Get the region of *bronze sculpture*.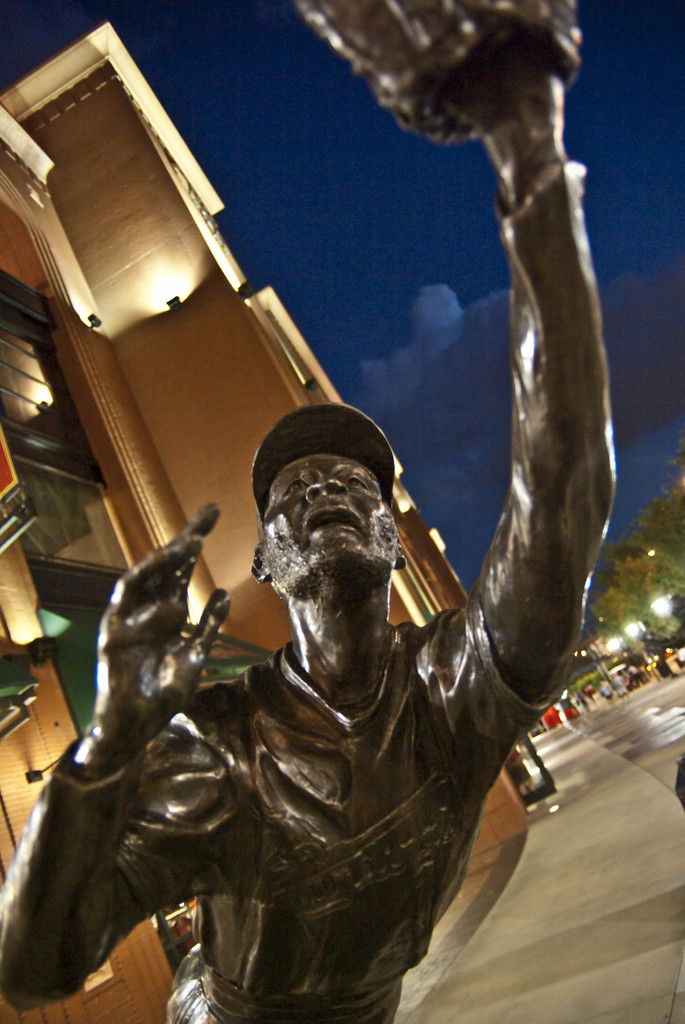
left=0, top=0, right=613, bottom=1023.
